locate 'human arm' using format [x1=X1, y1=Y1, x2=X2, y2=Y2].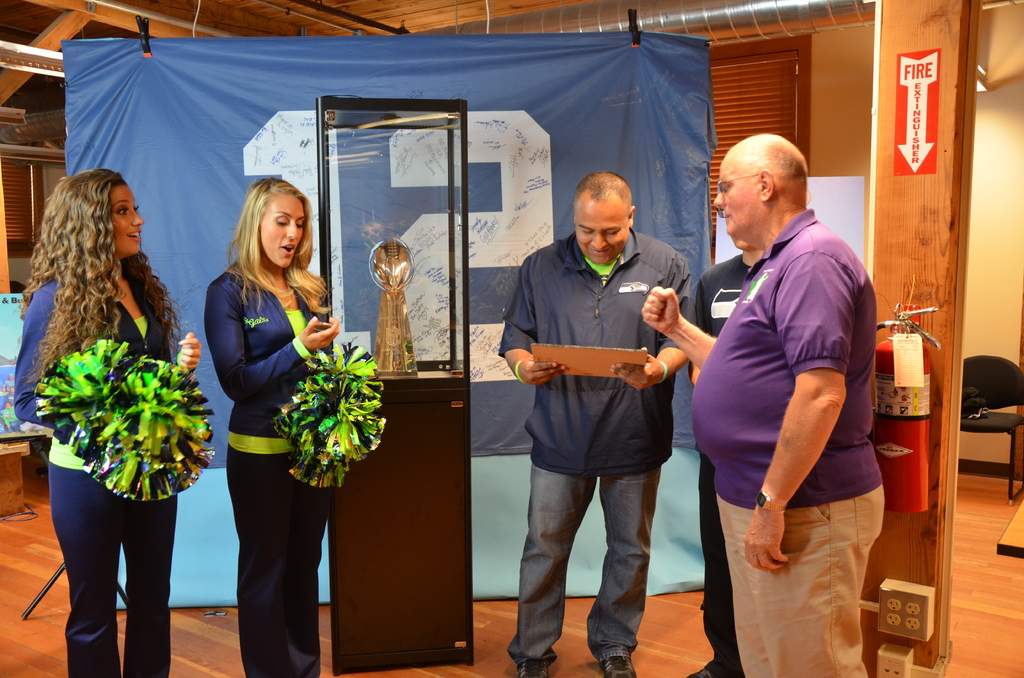
[x1=614, y1=261, x2=696, y2=390].
